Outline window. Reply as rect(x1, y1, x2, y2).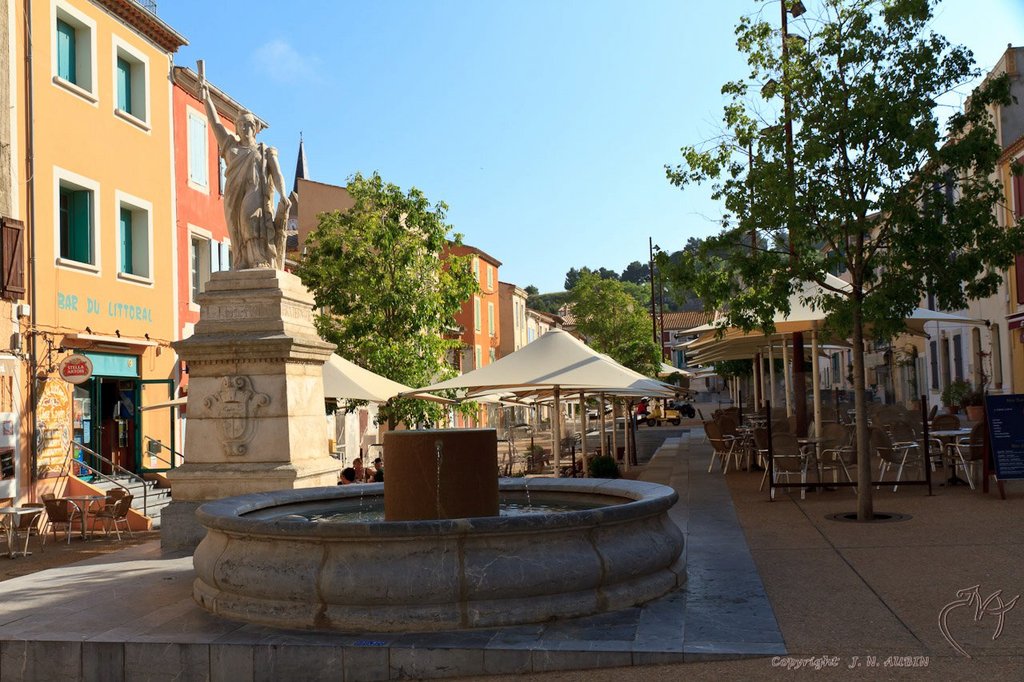
rect(488, 265, 493, 286).
